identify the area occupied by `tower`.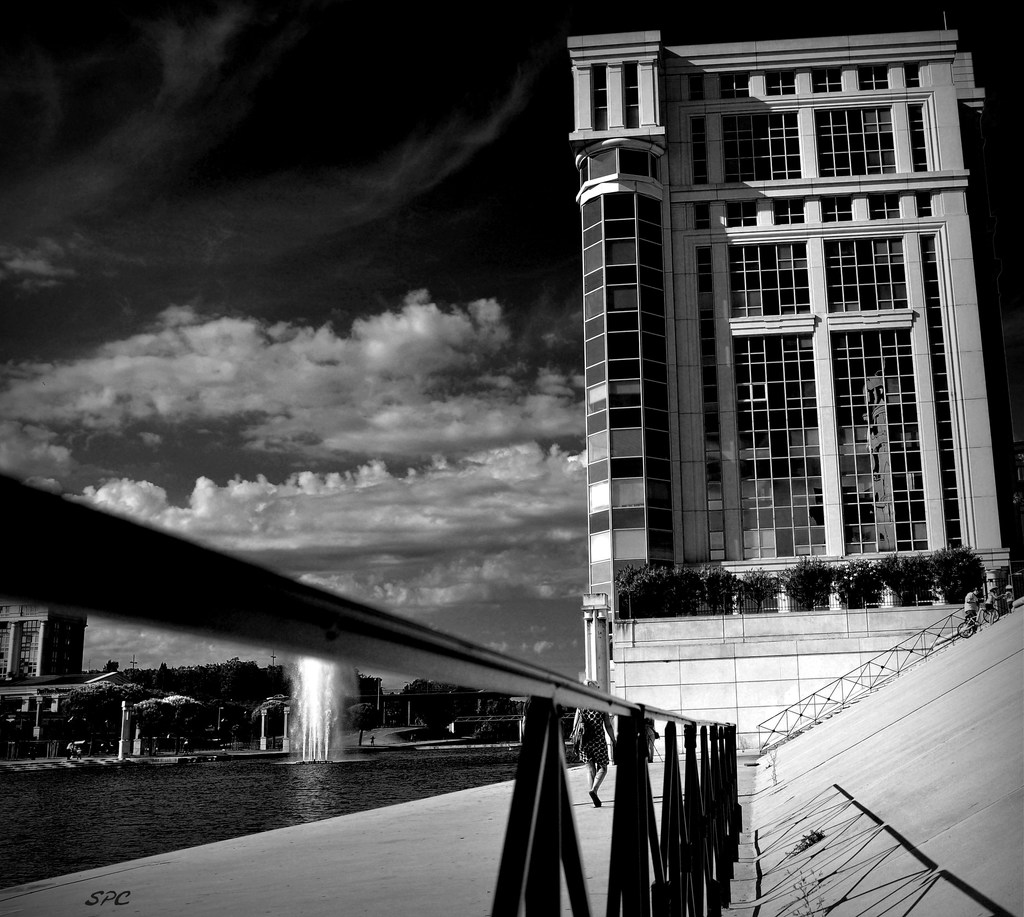
Area: [left=575, top=0, right=990, bottom=641].
